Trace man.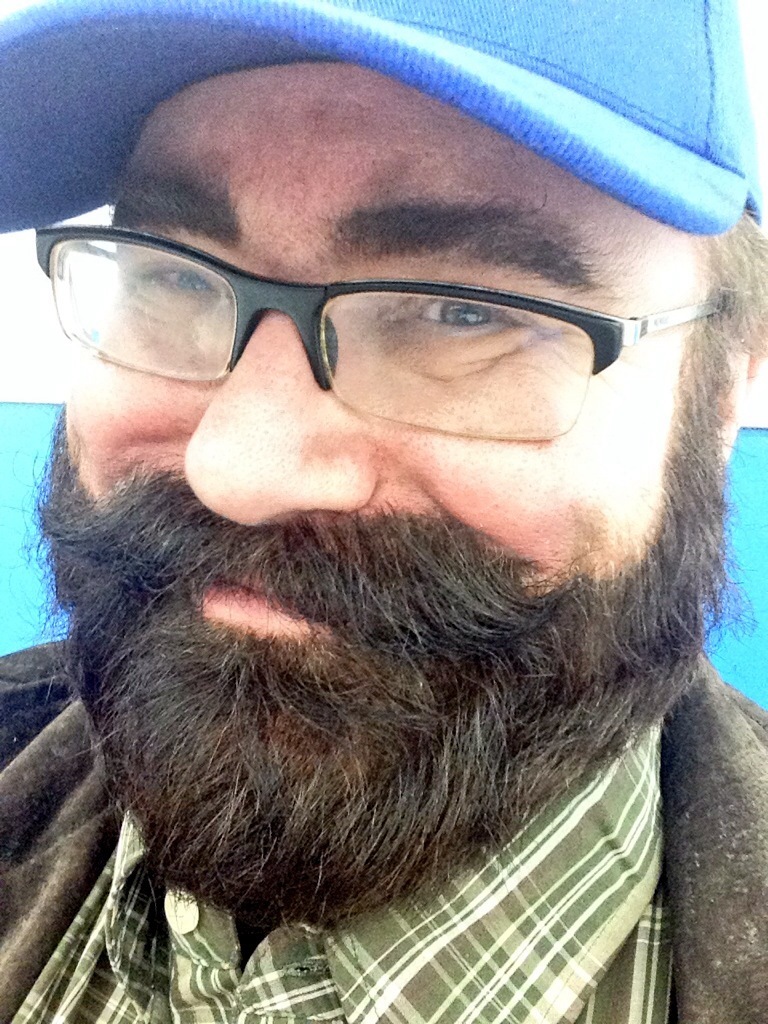
Traced to detection(0, 0, 767, 1023).
